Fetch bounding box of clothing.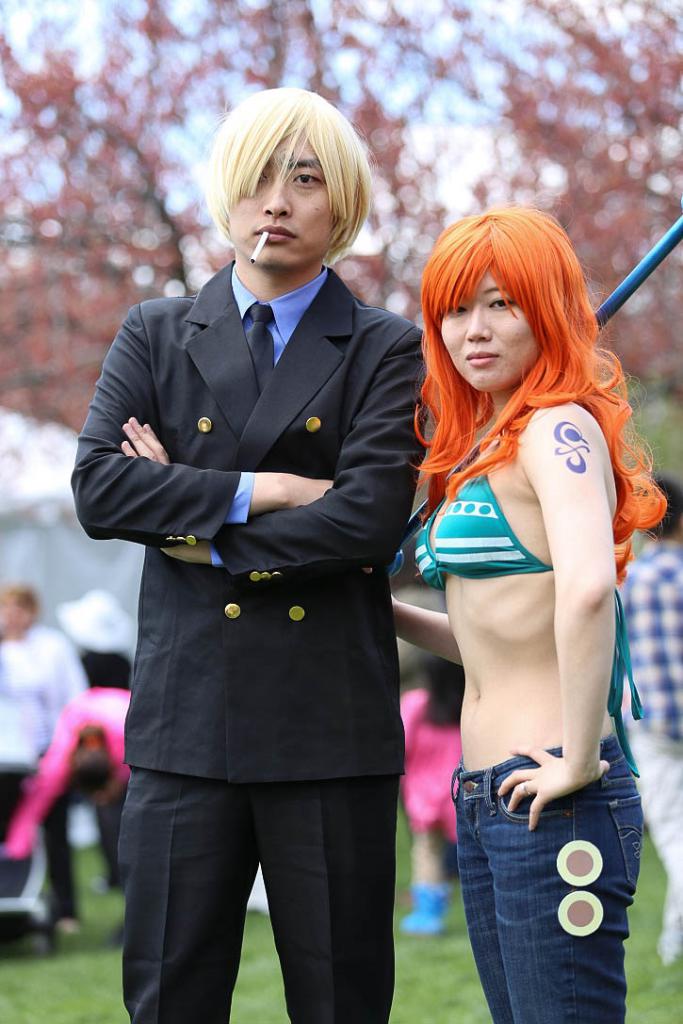
Bbox: region(0, 614, 94, 935).
